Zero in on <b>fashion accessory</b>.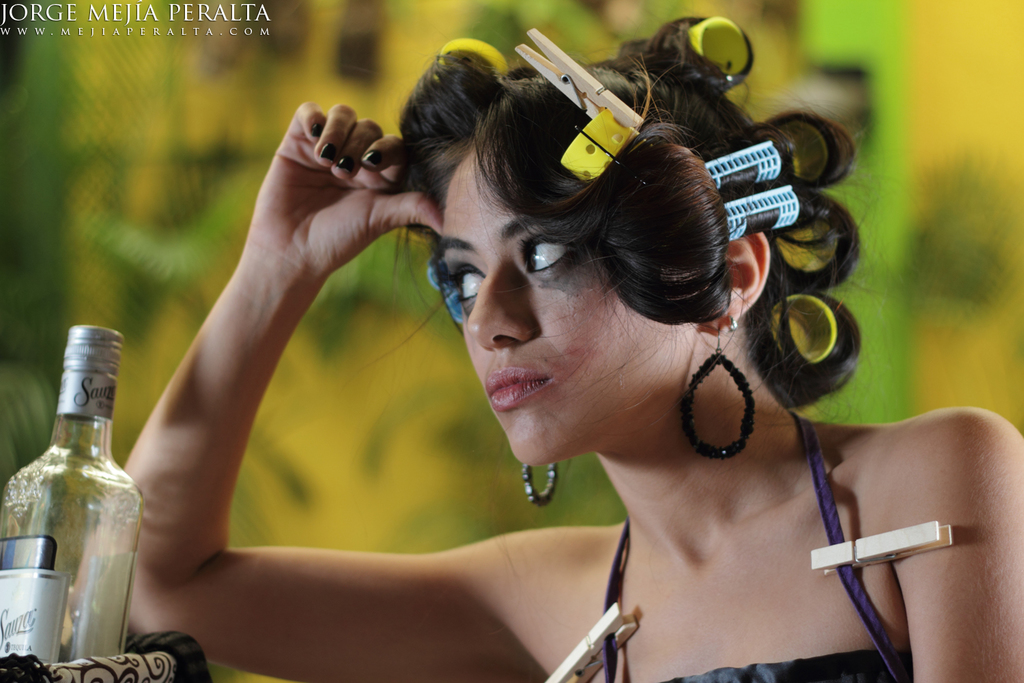
Zeroed in: 524, 458, 558, 510.
